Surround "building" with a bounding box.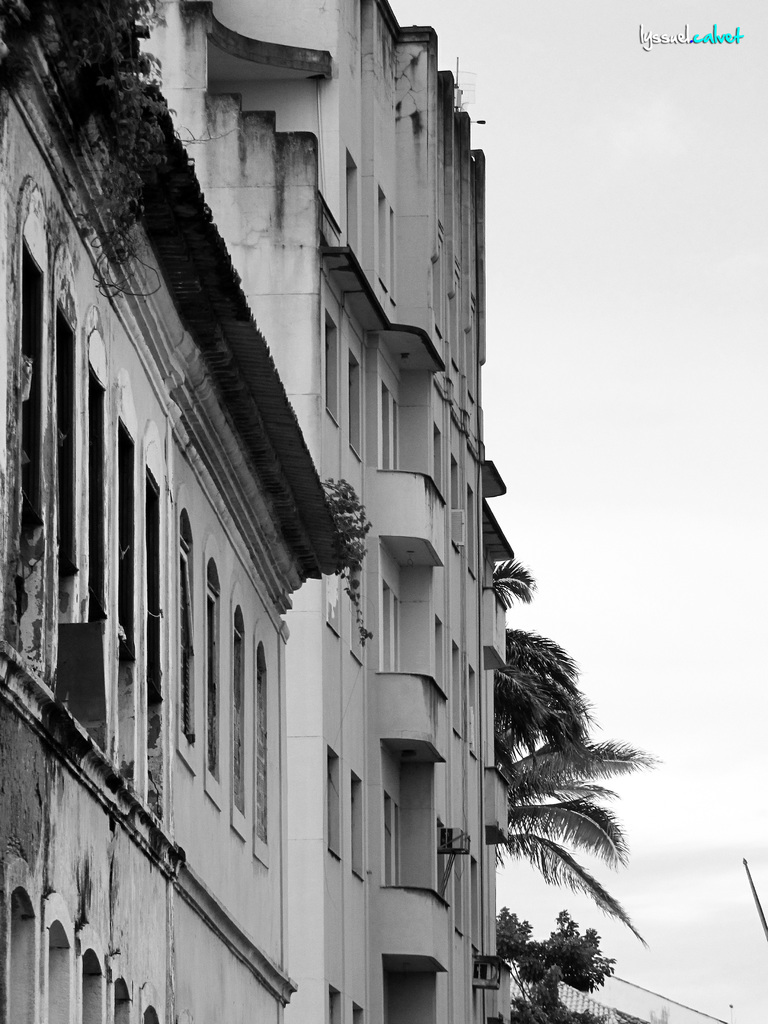
BBox(0, 0, 506, 1023).
